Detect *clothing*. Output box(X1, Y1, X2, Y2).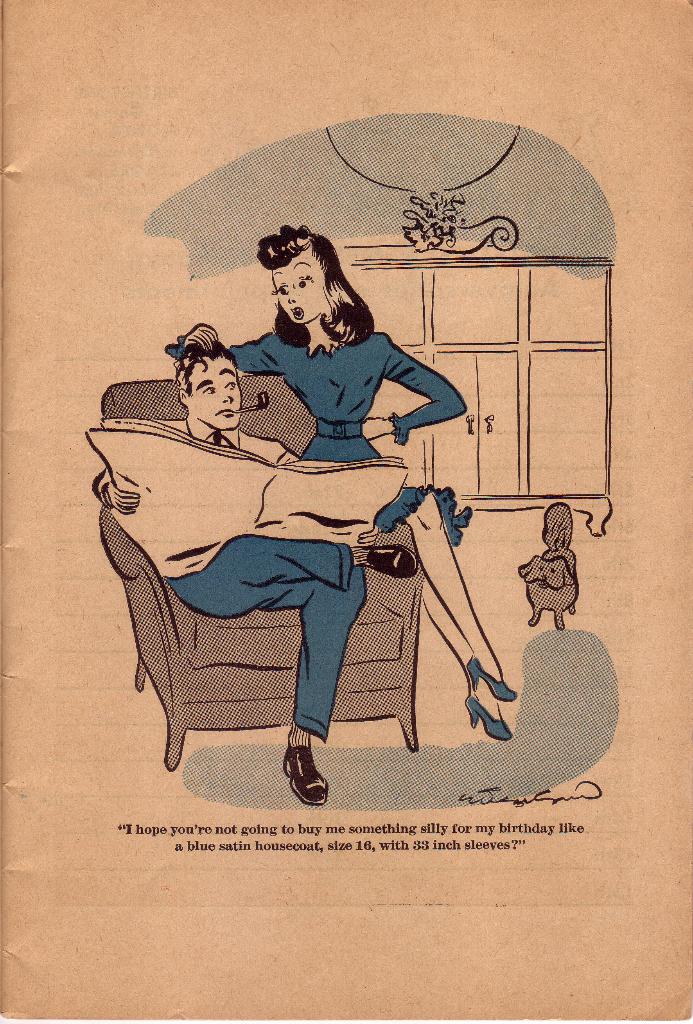
box(162, 332, 470, 545).
